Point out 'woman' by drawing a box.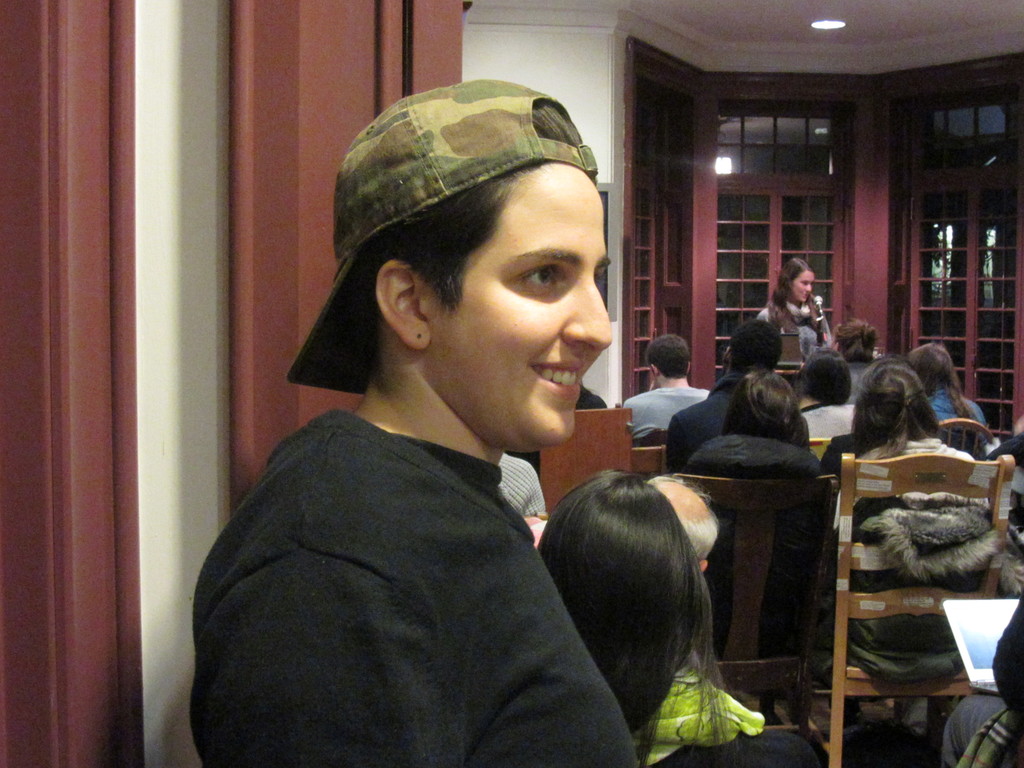
rect(900, 337, 988, 454).
